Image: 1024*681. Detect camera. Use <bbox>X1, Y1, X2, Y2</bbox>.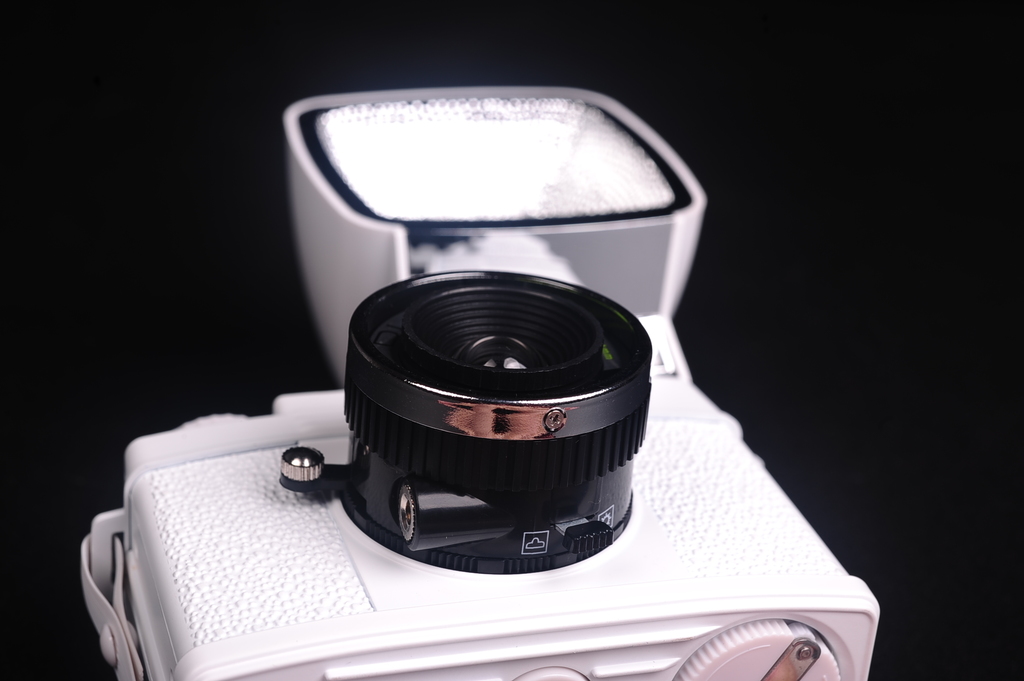
<bbox>73, 87, 879, 679</bbox>.
